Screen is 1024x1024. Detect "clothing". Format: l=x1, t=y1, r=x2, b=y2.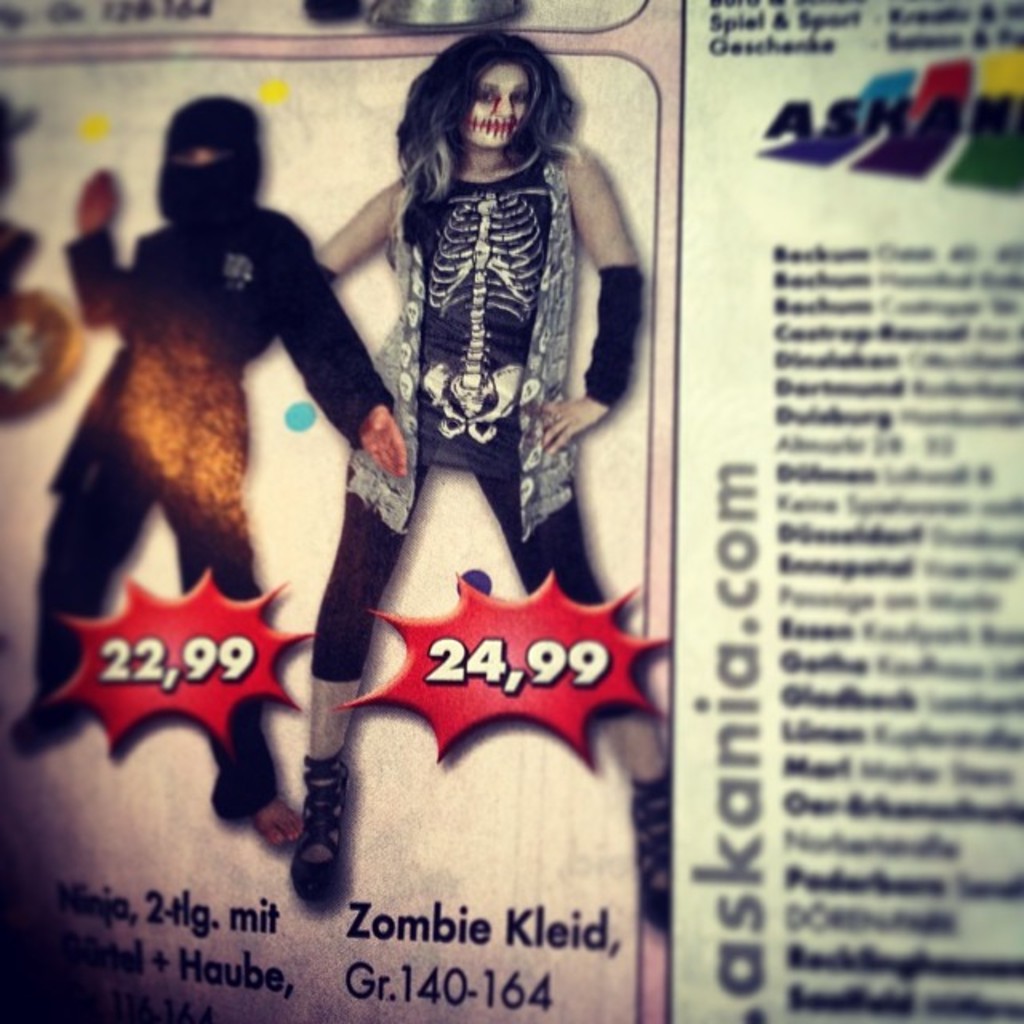
l=296, t=146, r=702, b=760.
